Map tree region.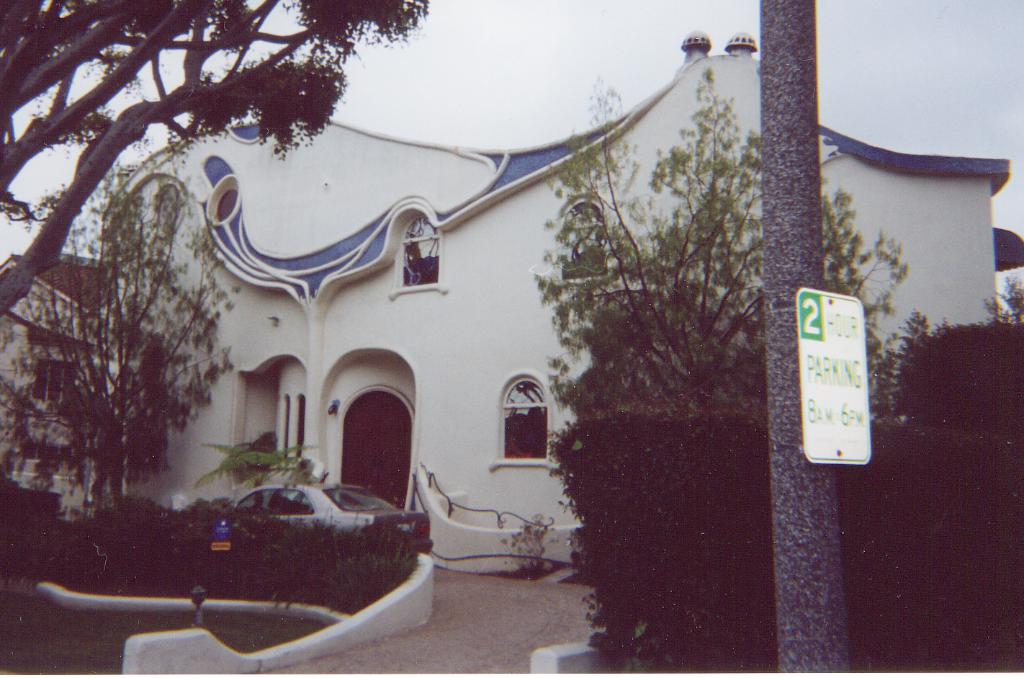
Mapped to box(526, 53, 911, 421).
